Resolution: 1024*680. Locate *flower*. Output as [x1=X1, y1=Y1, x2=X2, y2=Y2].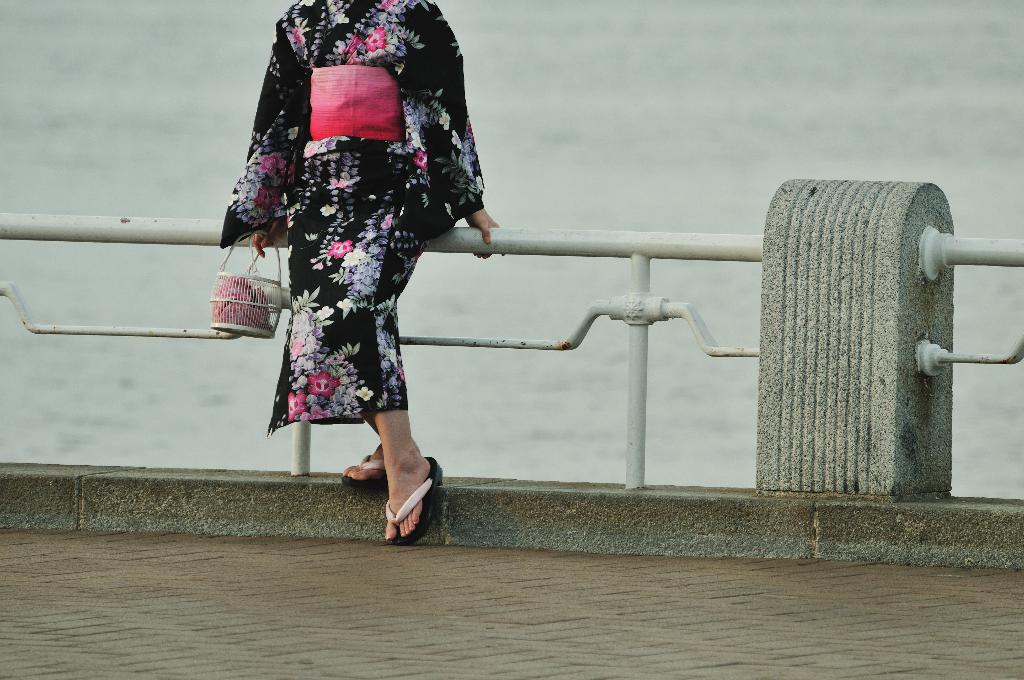
[x1=256, y1=152, x2=285, y2=177].
